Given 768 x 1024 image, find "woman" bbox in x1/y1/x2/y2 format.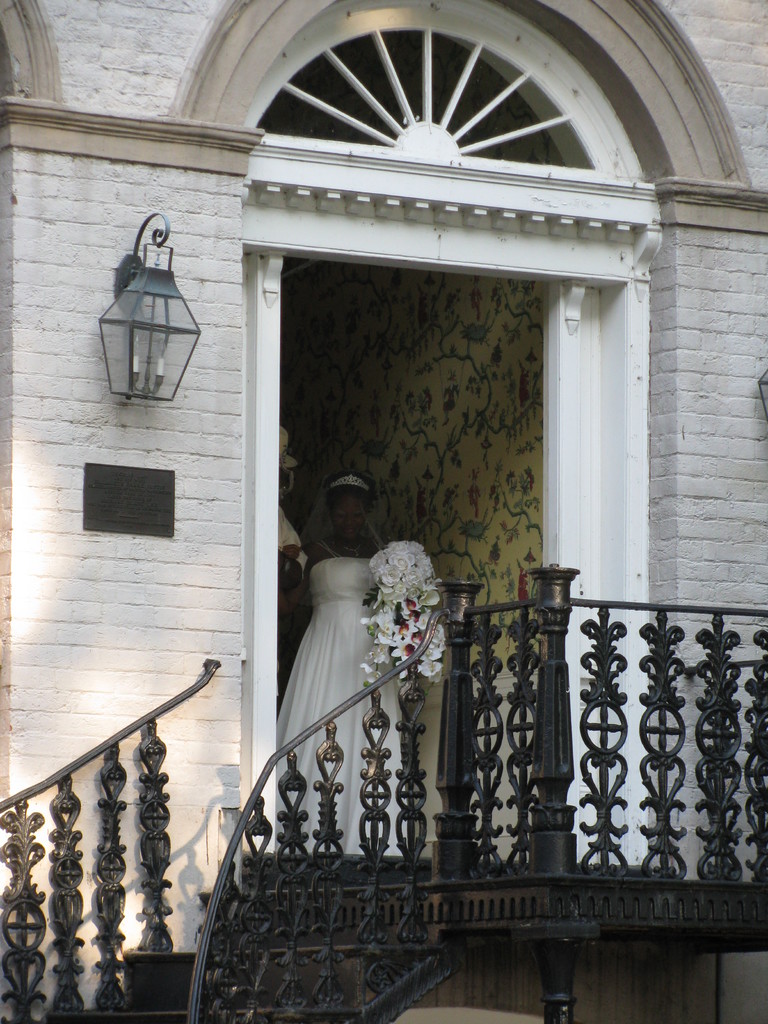
282/478/412/861.
